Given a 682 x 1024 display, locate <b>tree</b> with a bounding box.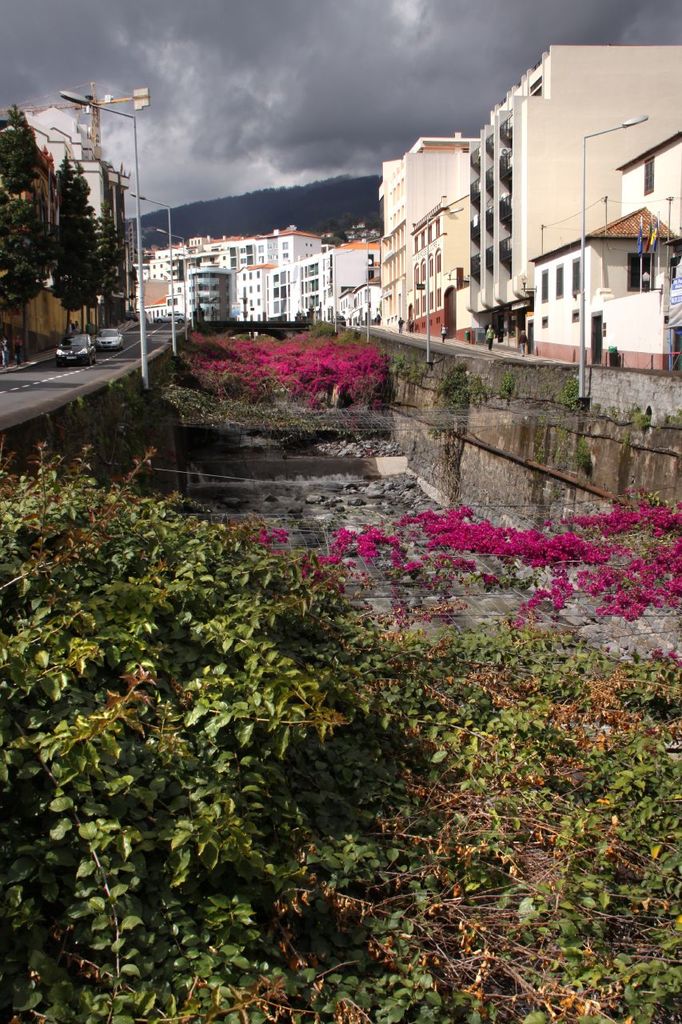
Located: locate(3, 107, 47, 364).
